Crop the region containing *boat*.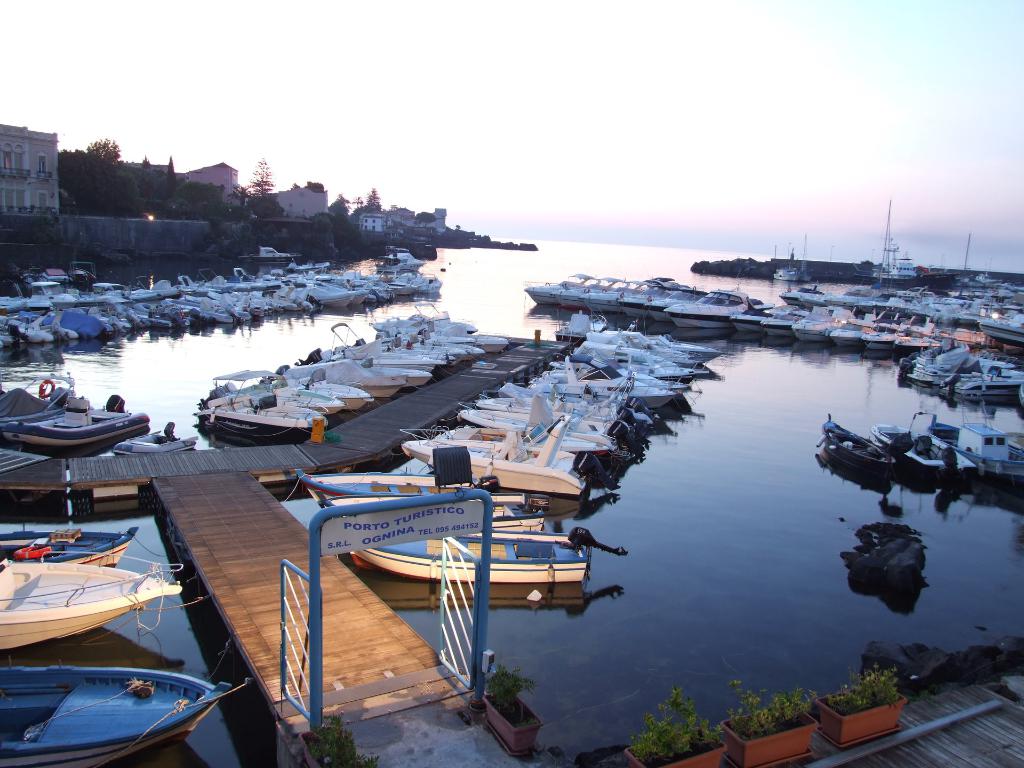
Crop region: x1=122 y1=426 x2=195 y2=455.
